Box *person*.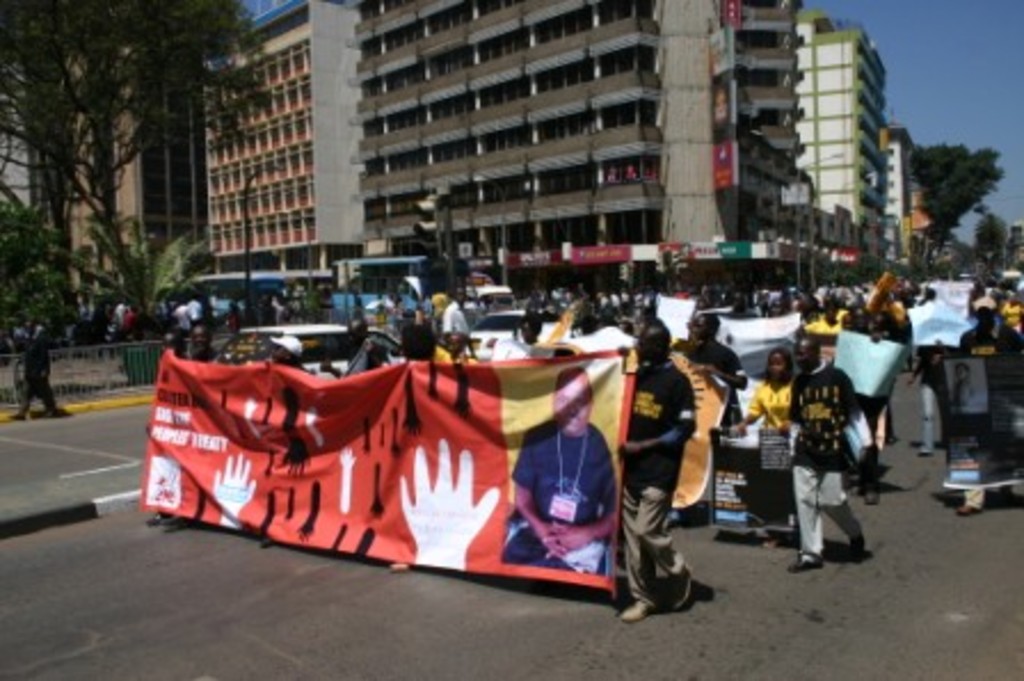
rect(187, 299, 206, 325).
